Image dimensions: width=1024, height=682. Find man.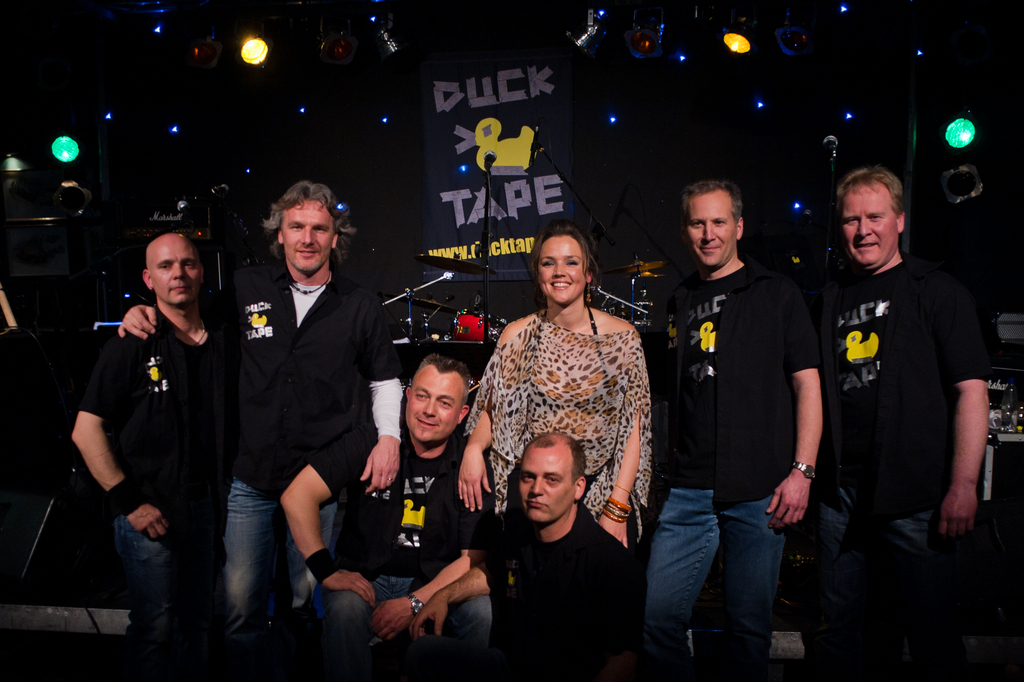
[282,354,496,681].
